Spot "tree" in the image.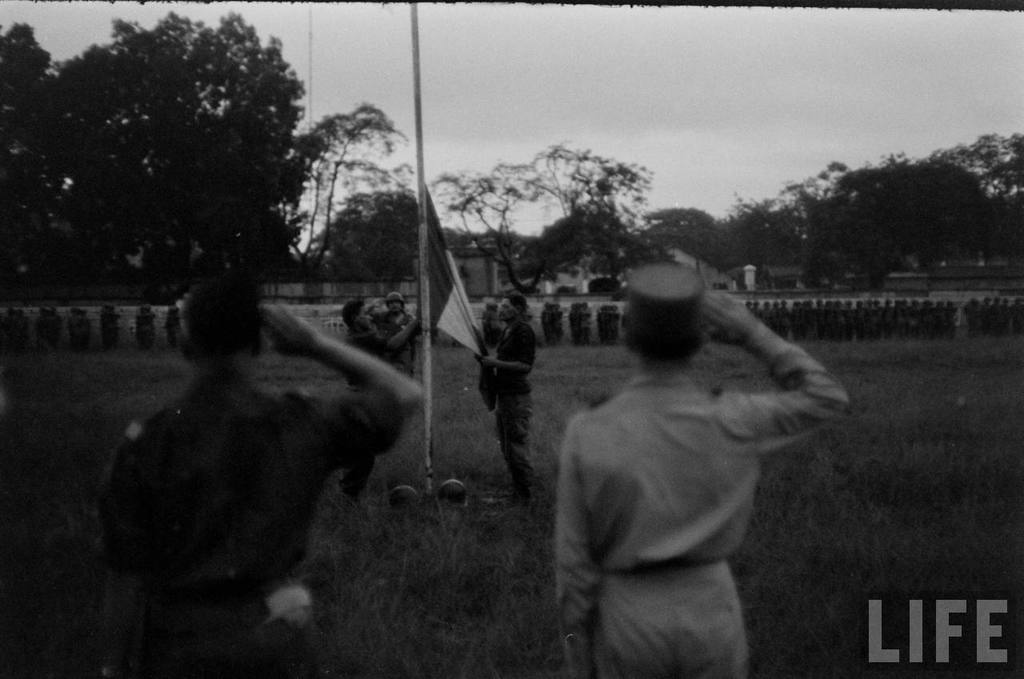
"tree" found at <box>4,2,410,286</box>.
